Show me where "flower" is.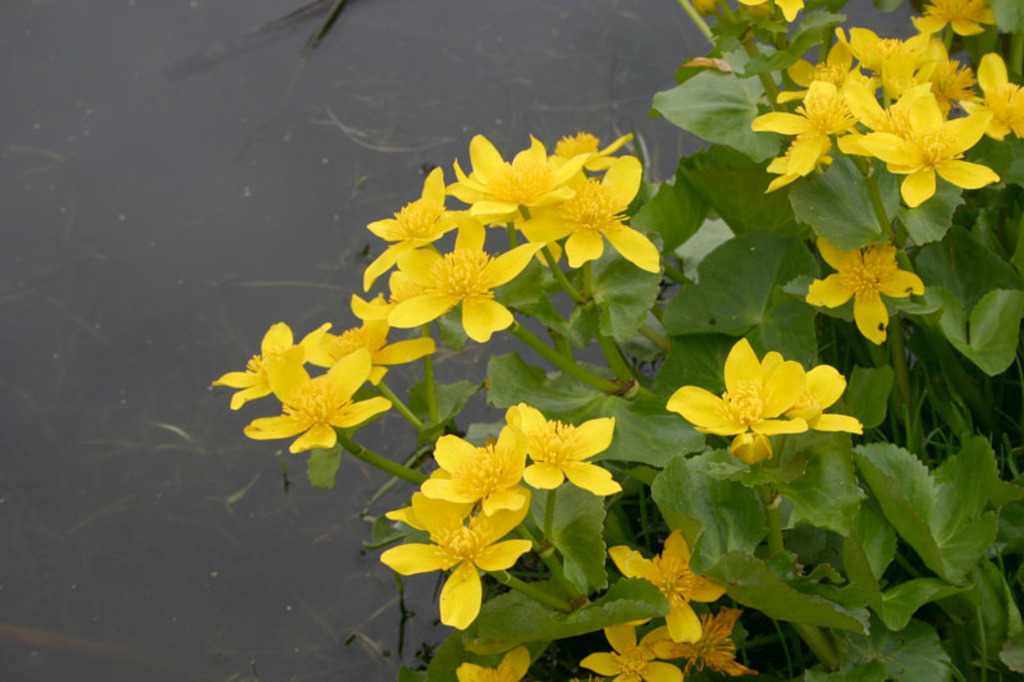
"flower" is at box=[526, 145, 663, 280].
